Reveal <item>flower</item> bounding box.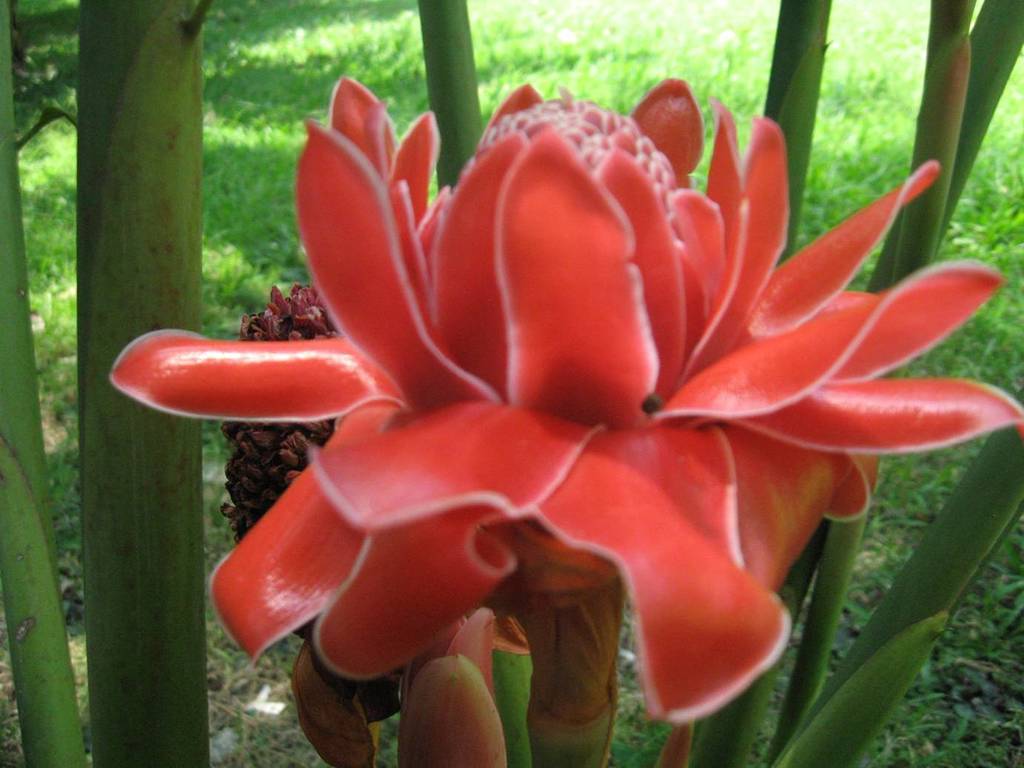
Revealed: 121 51 991 694.
